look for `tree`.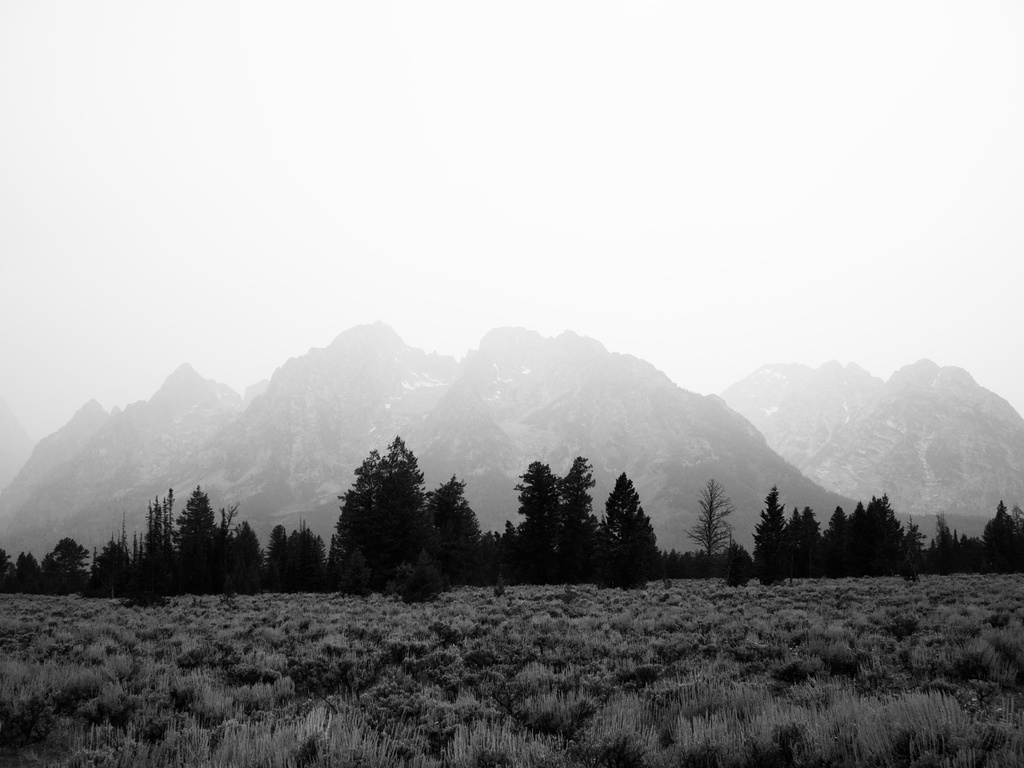
Found: <bbox>38, 532, 83, 594</bbox>.
